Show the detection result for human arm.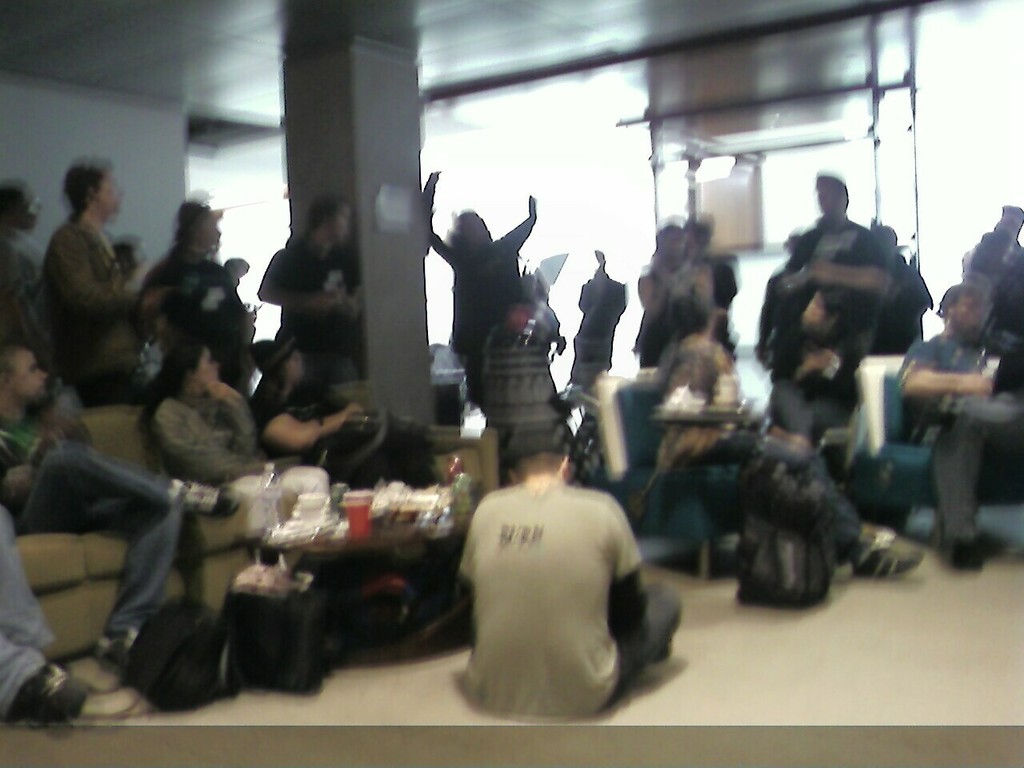
region(262, 390, 372, 456).
